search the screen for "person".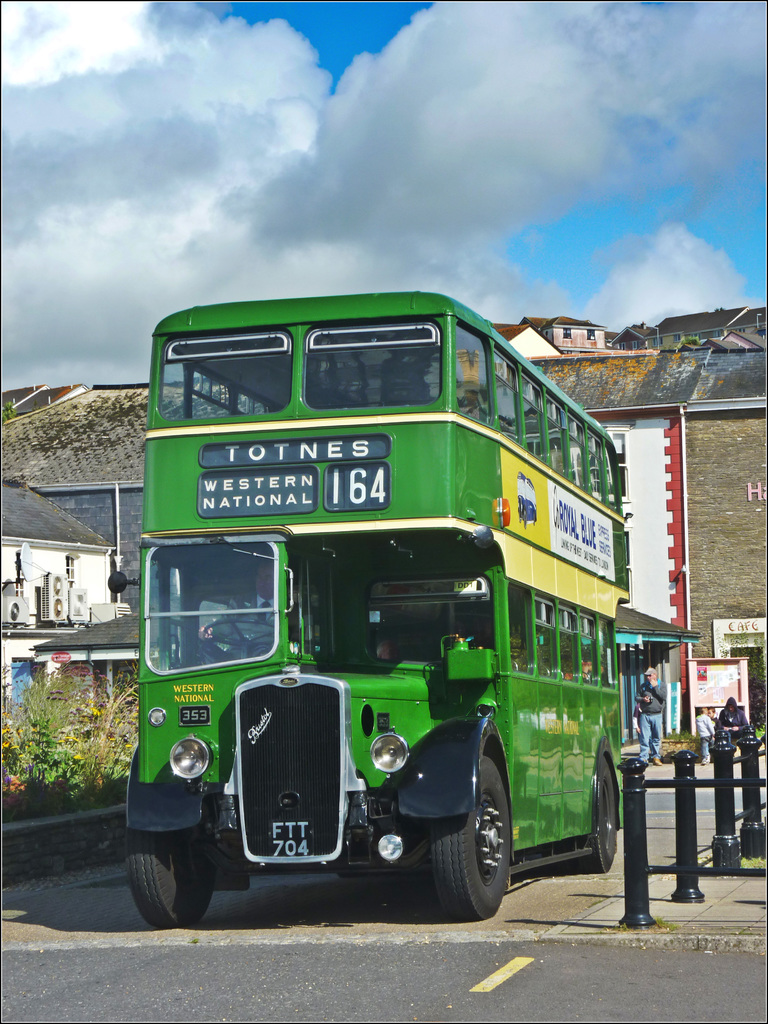
Found at Rect(632, 667, 666, 766).
